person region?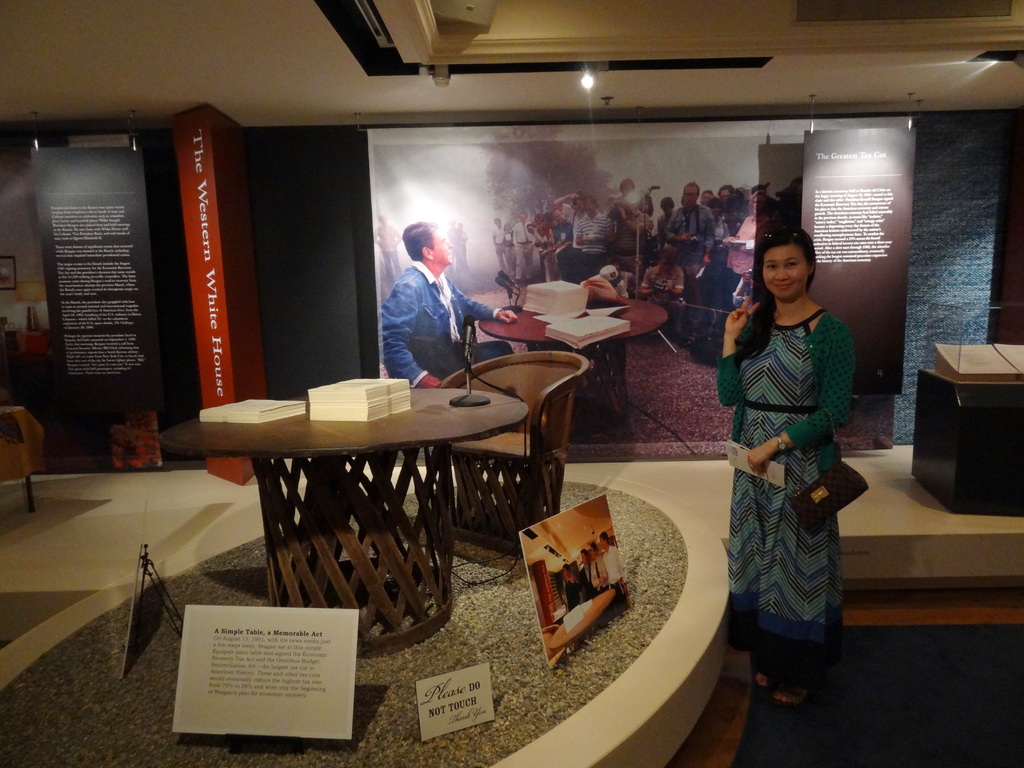
[x1=709, y1=220, x2=863, y2=705]
